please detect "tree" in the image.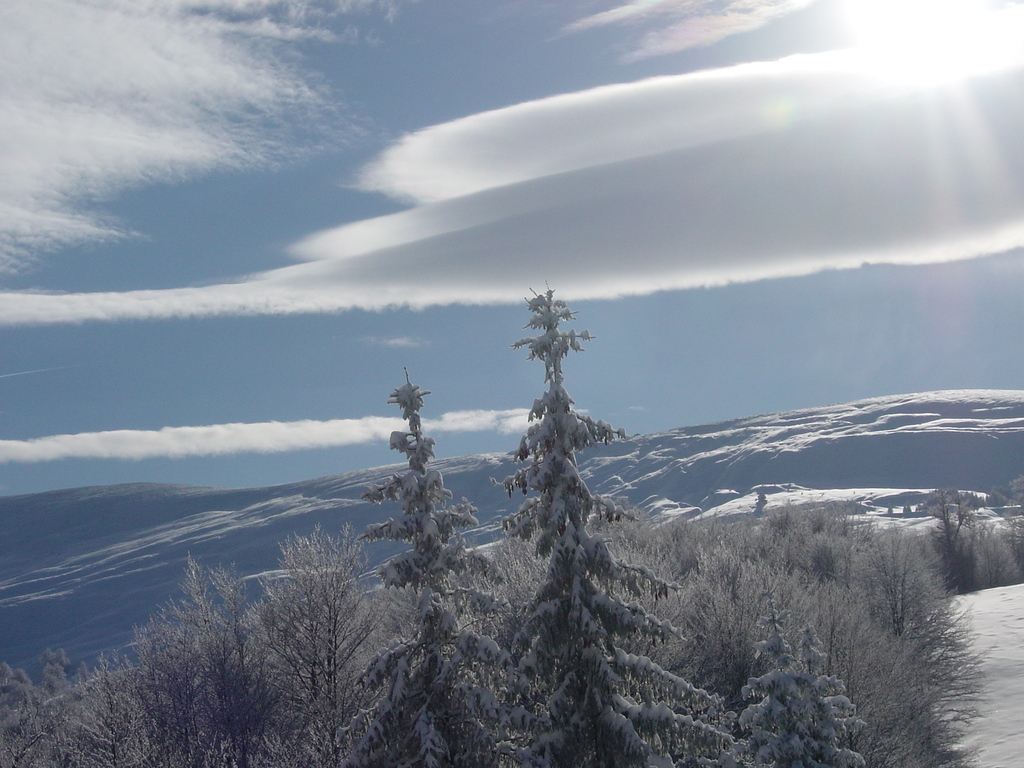
93:668:147:761.
